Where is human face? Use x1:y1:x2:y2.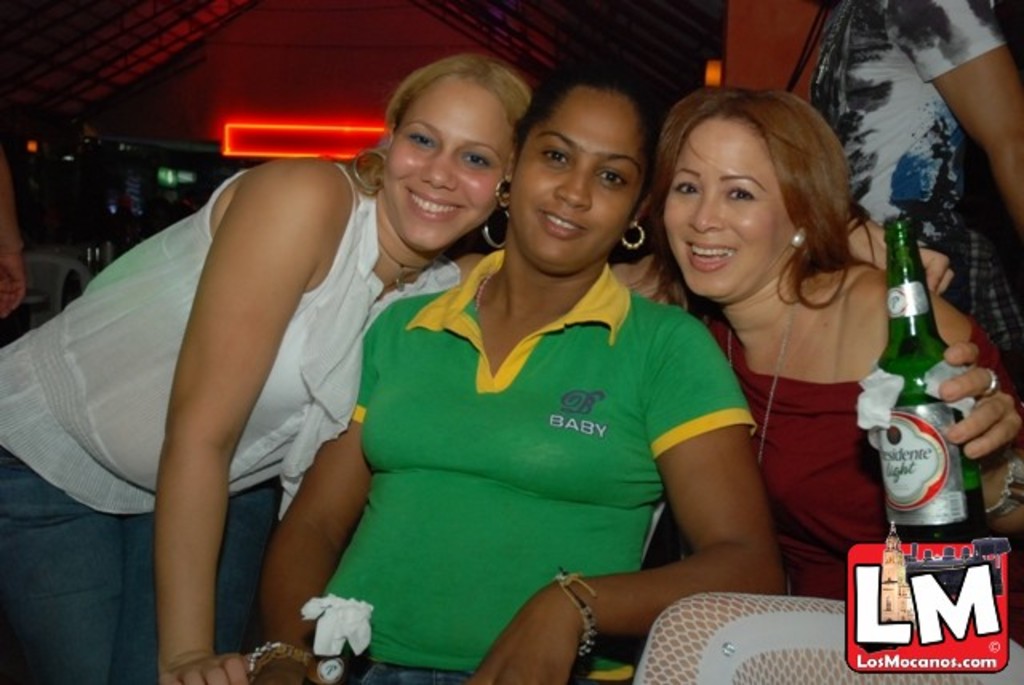
382:85:512:250.
